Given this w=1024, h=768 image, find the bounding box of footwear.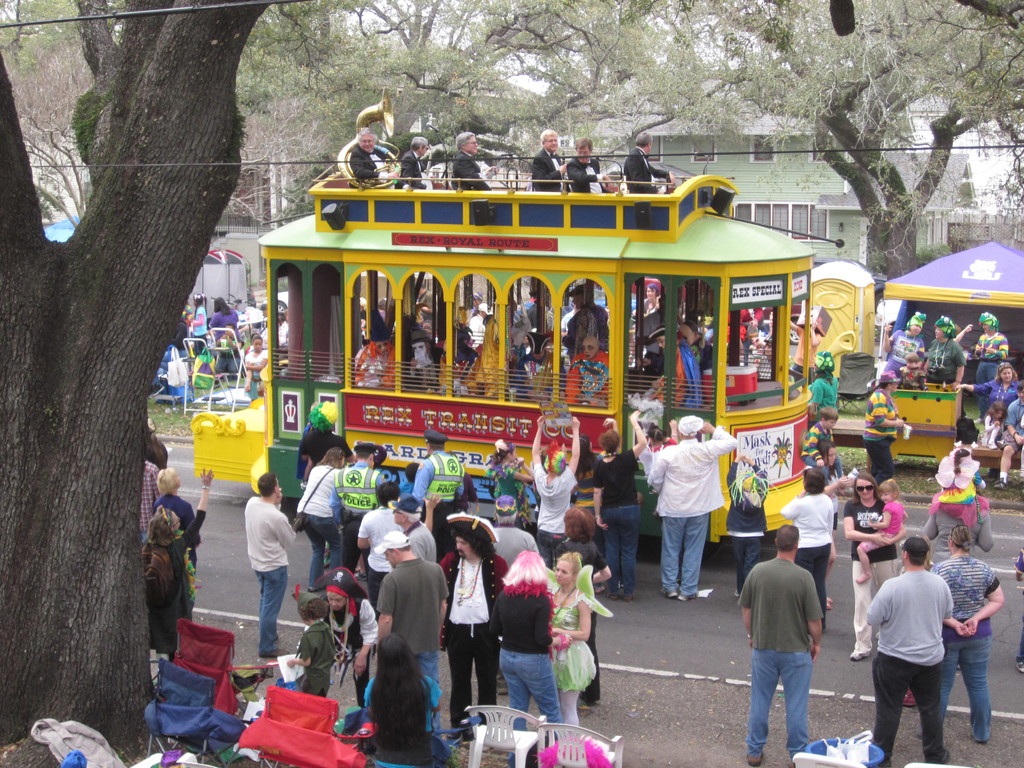
[851, 650, 865, 662].
